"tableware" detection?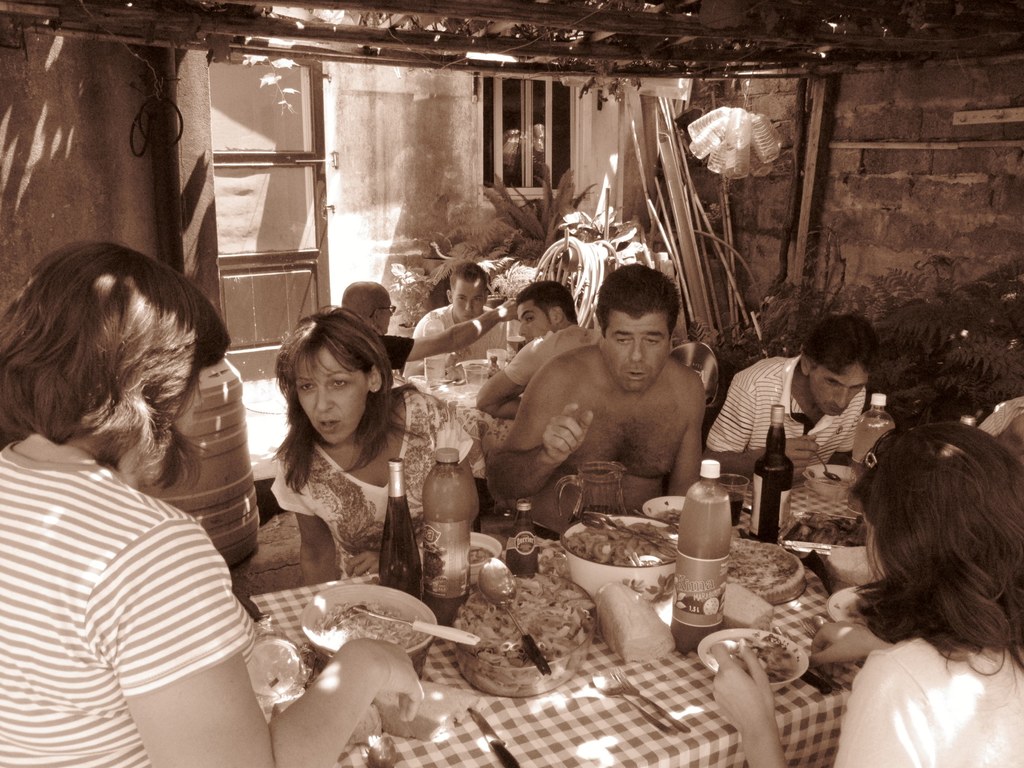
crop(453, 573, 596, 696)
